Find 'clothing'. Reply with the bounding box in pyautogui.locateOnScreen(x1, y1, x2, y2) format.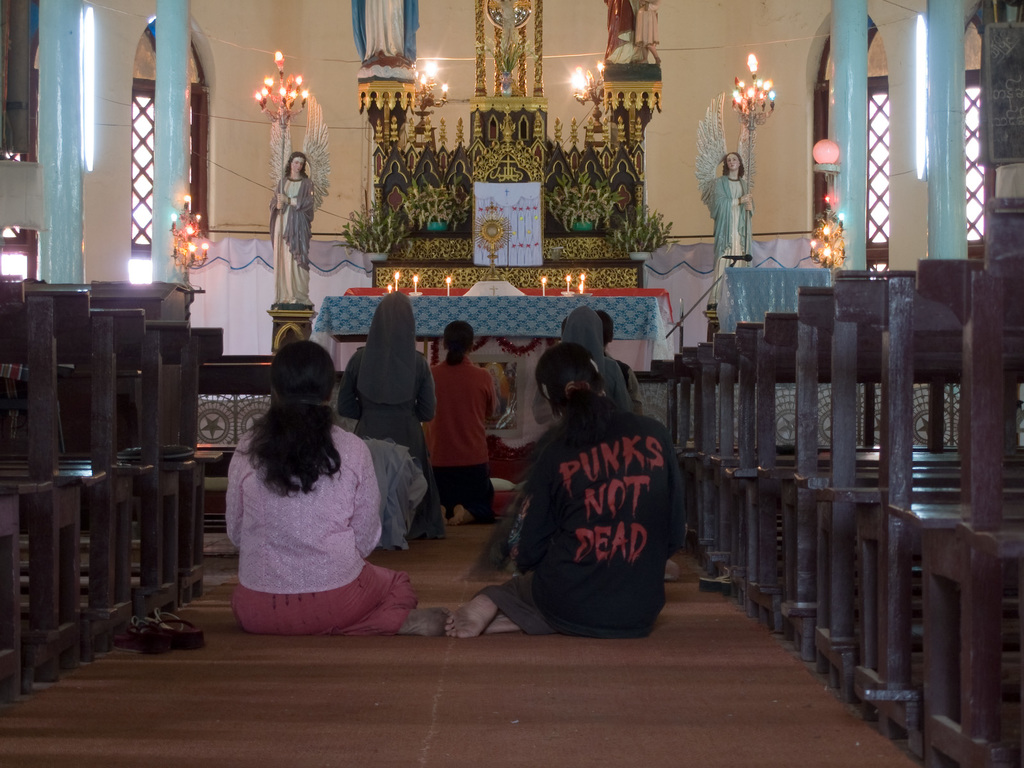
pyautogui.locateOnScreen(262, 175, 316, 312).
